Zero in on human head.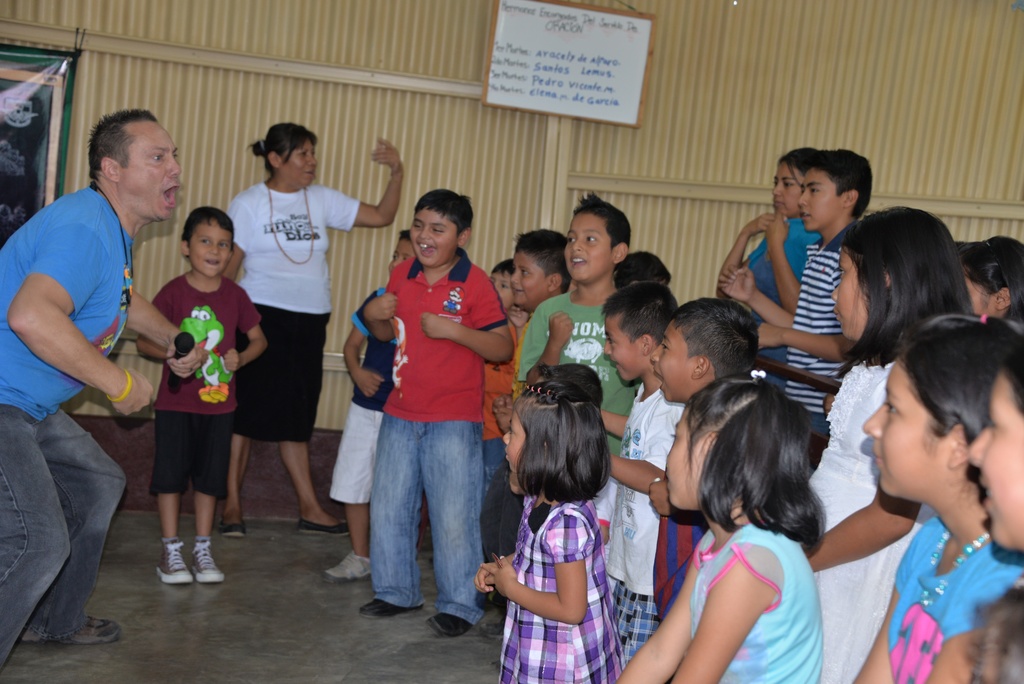
Zeroed in: (left=396, top=182, right=481, bottom=267).
